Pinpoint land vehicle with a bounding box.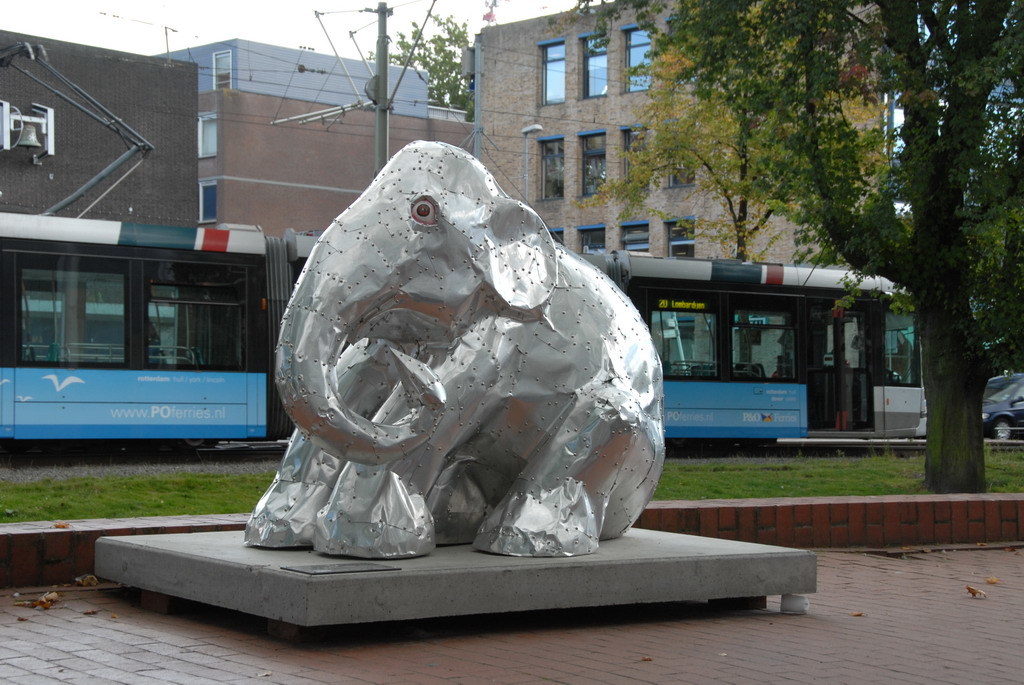
Rect(982, 369, 1021, 440).
